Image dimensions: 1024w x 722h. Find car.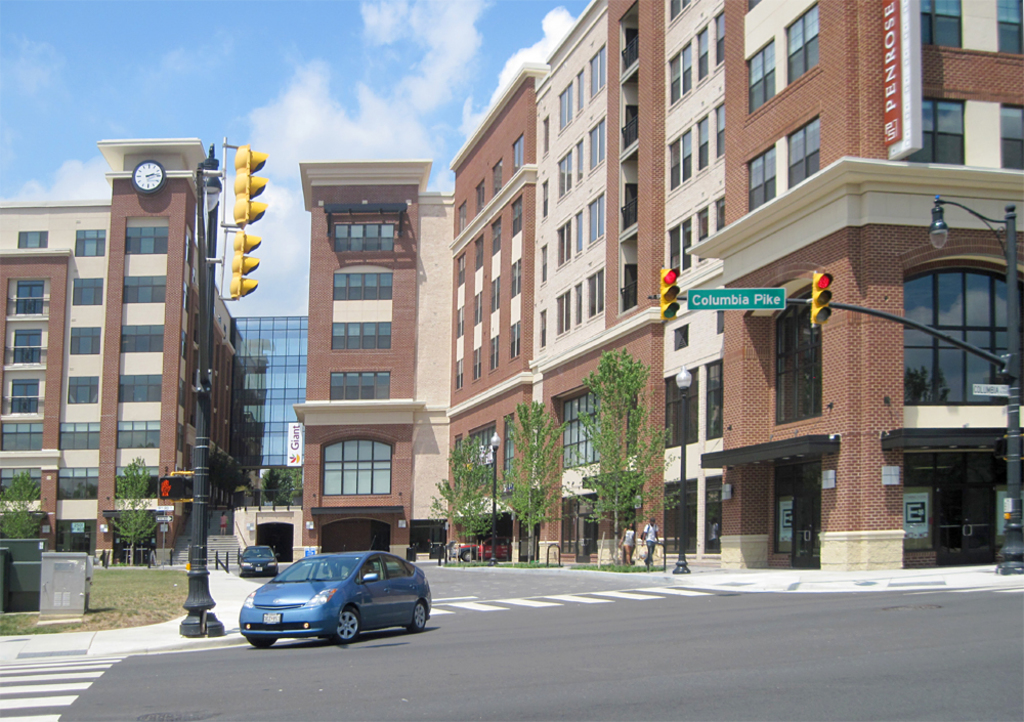
Rect(461, 533, 510, 561).
